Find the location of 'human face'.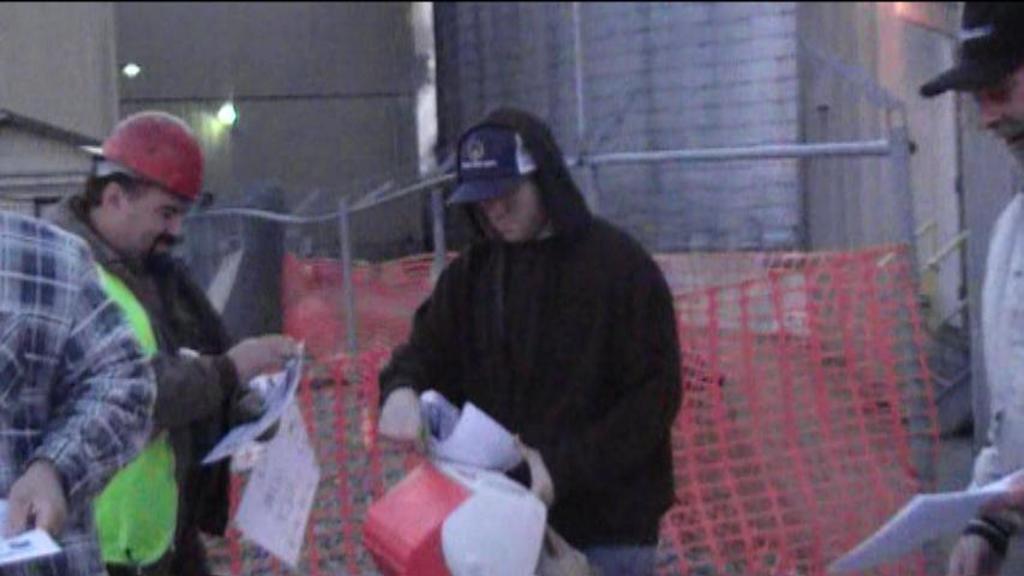
Location: l=974, t=67, r=1023, b=155.
